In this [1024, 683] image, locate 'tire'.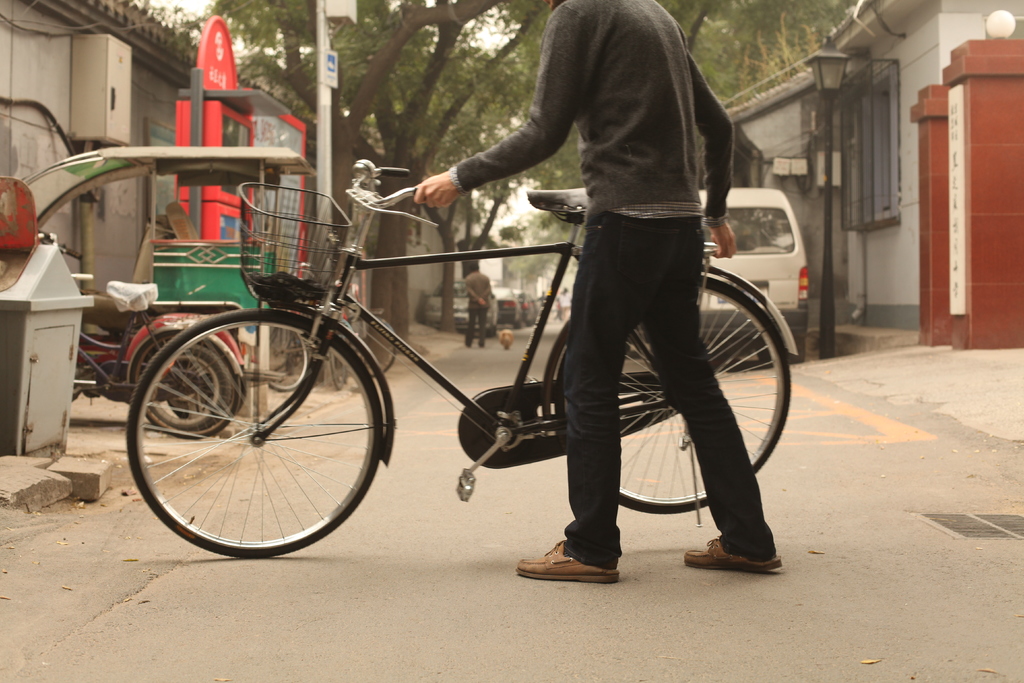
Bounding box: left=141, top=345, right=230, bottom=432.
